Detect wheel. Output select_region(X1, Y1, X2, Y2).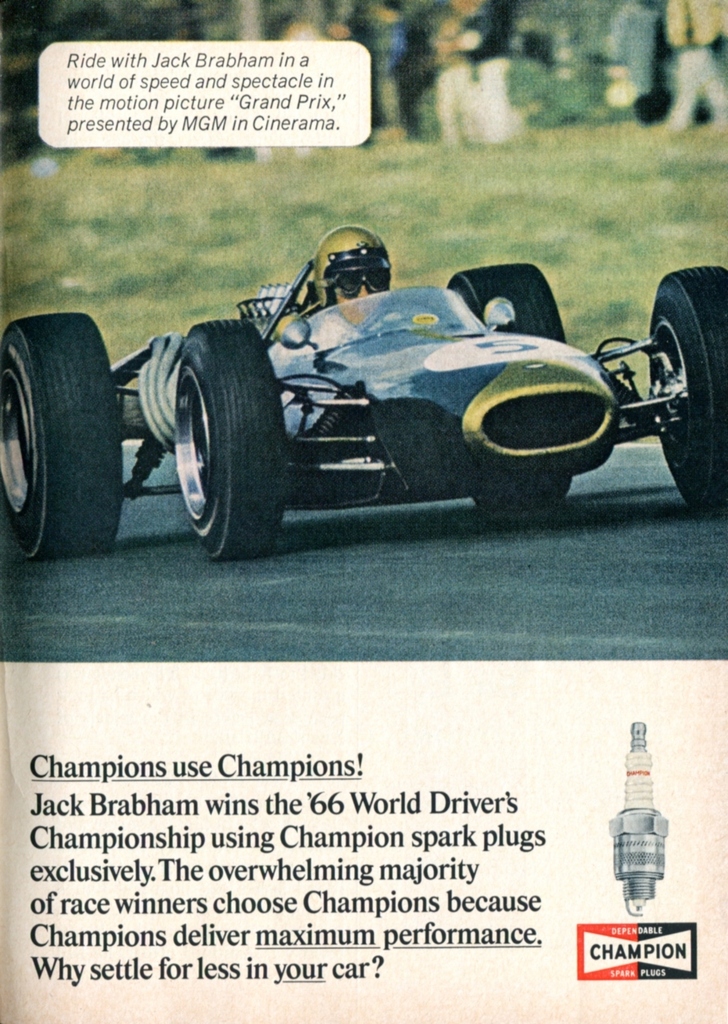
select_region(649, 267, 727, 509).
